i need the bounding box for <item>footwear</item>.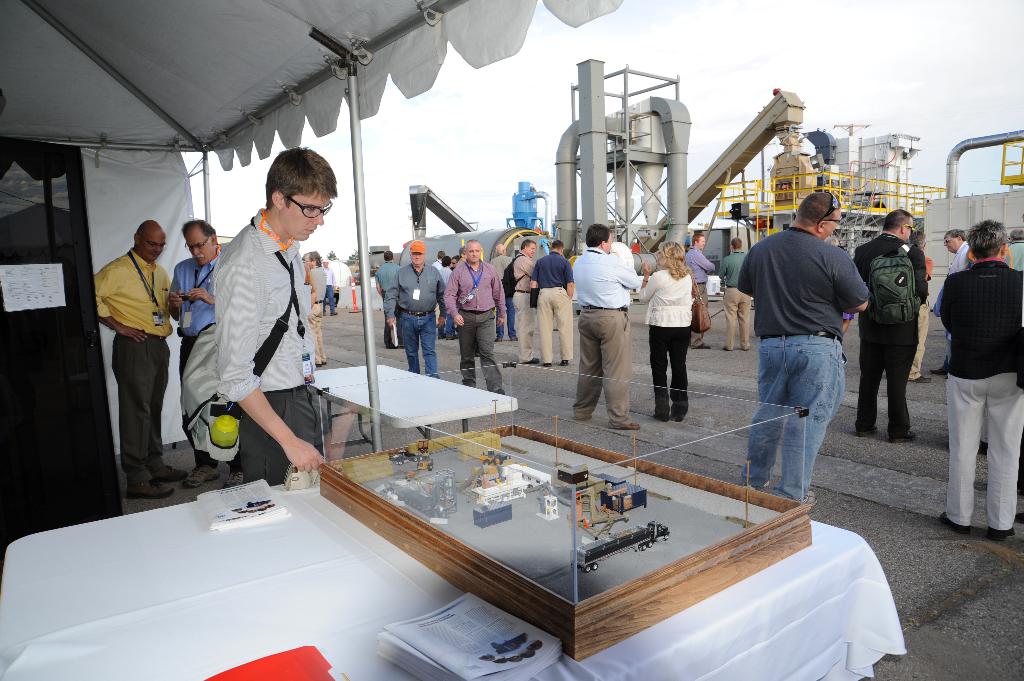
Here it is: 629 422 639 431.
